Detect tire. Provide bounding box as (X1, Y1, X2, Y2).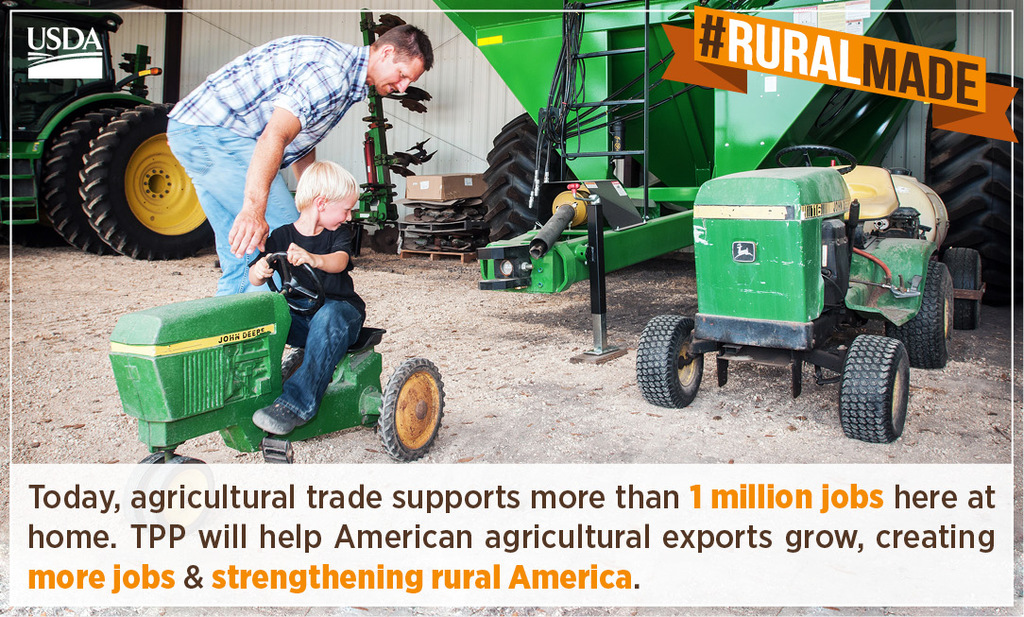
(839, 334, 911, 443).
